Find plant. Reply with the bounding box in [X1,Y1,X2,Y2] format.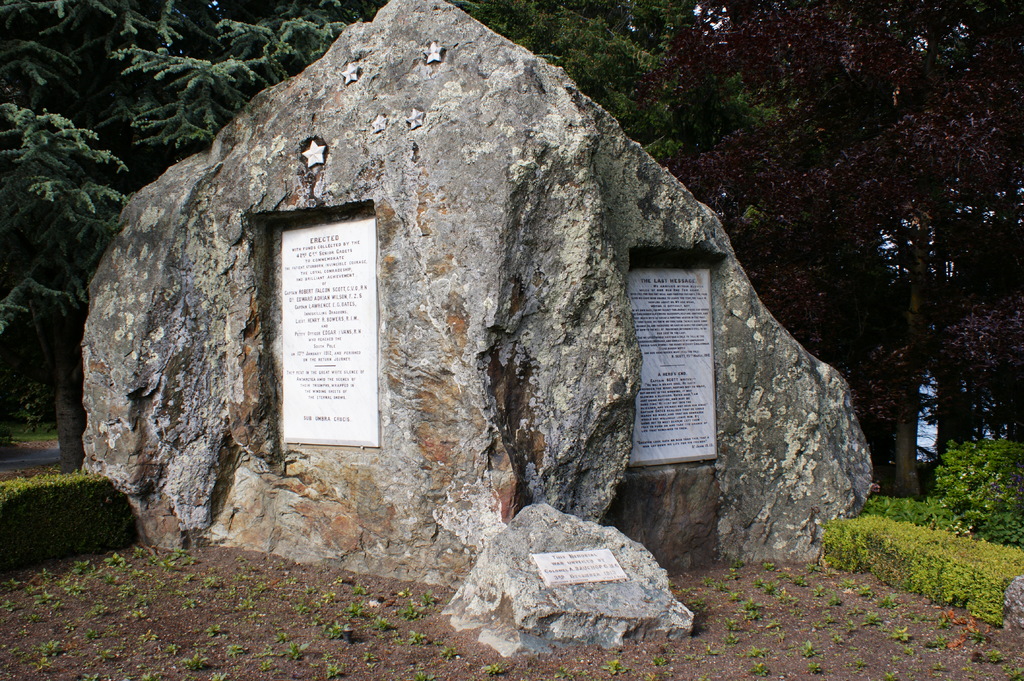
[822,611,837,629].
